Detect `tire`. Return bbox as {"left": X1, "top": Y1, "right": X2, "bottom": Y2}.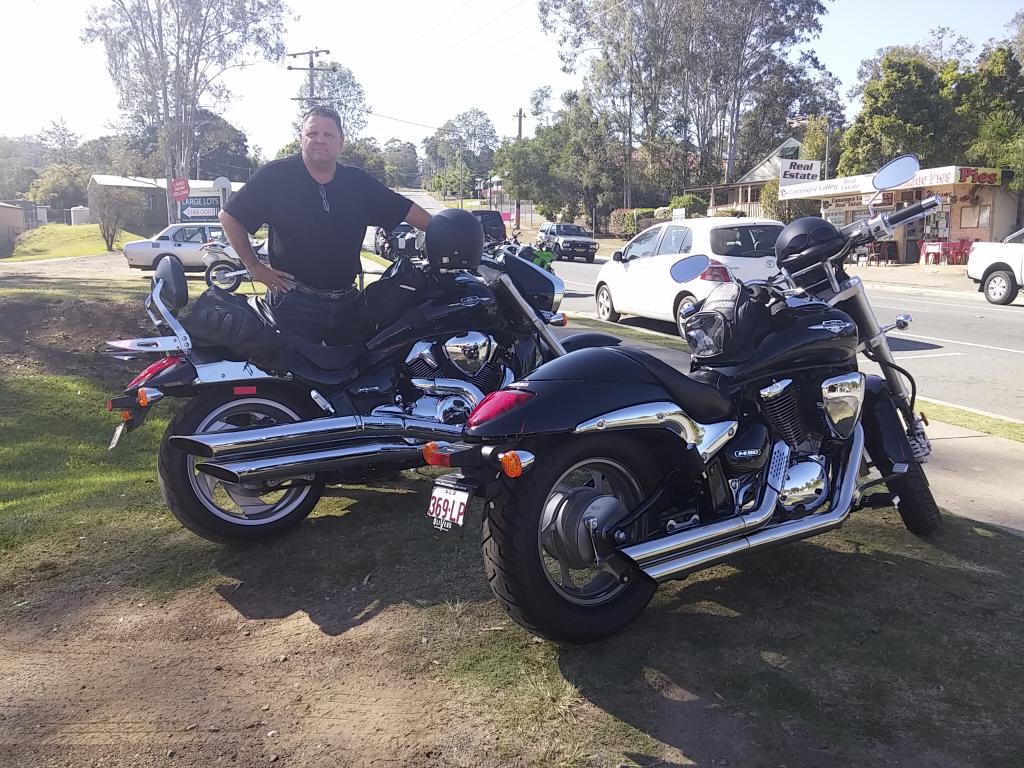
{"left": 206, "top": 261, "right": 241, "bottom": 293}.
